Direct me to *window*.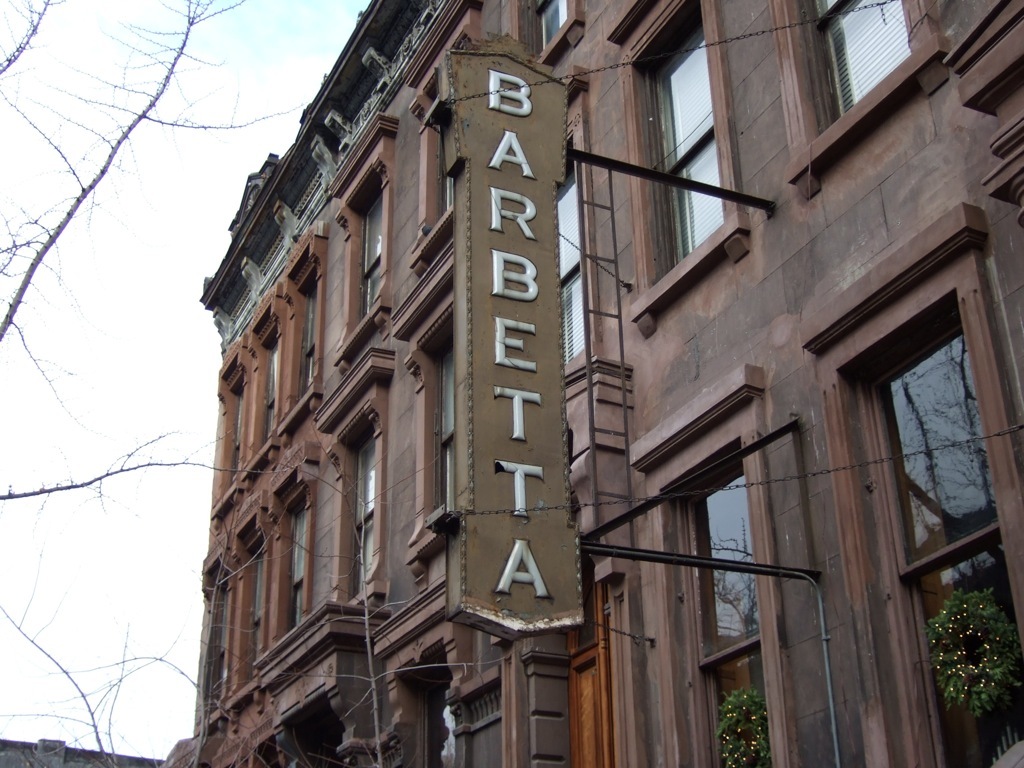
Direction: box=[584, 48, 758, 296].
